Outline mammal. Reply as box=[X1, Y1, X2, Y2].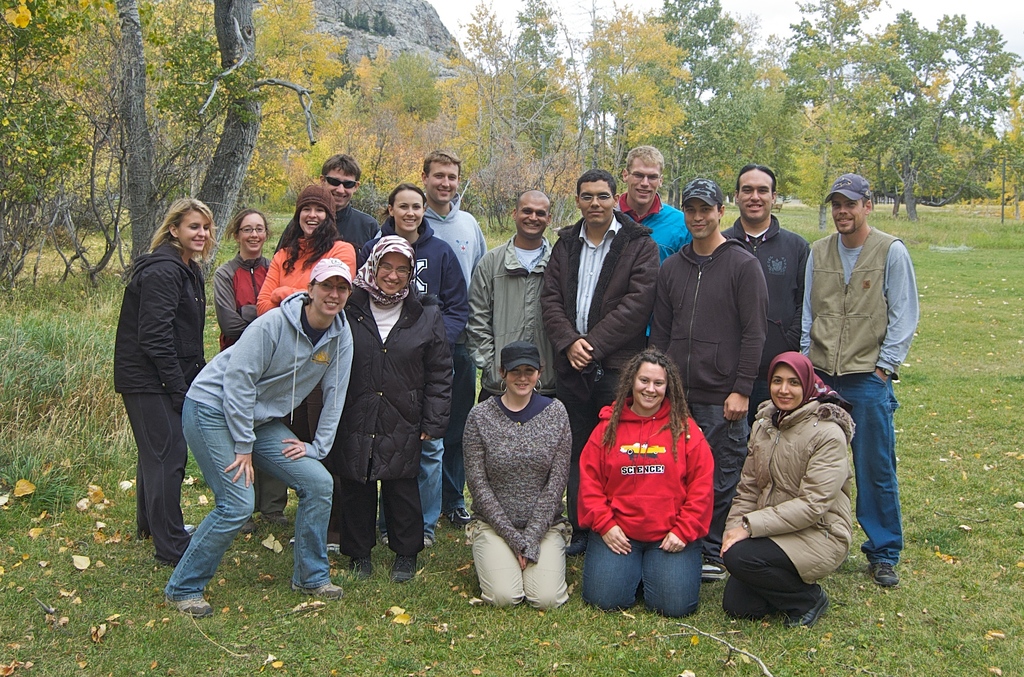
box=[543, 170, 661, 546].
